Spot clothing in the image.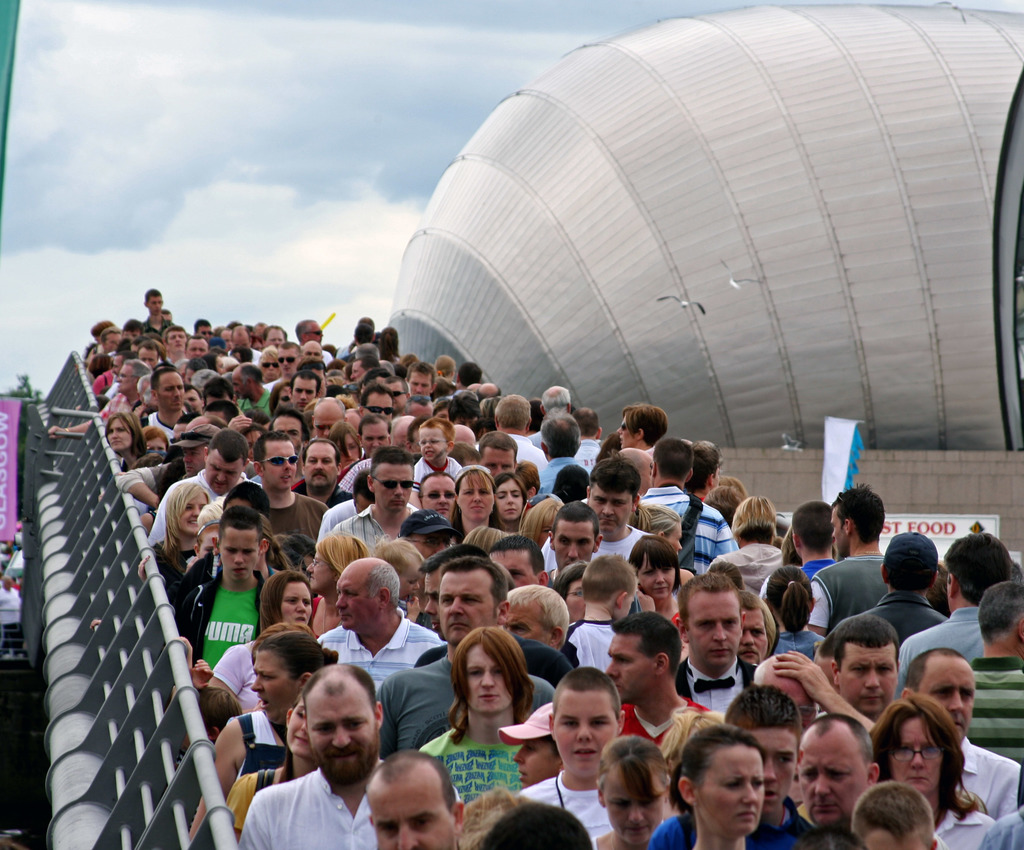
clothing found at 497,430,557,471.
